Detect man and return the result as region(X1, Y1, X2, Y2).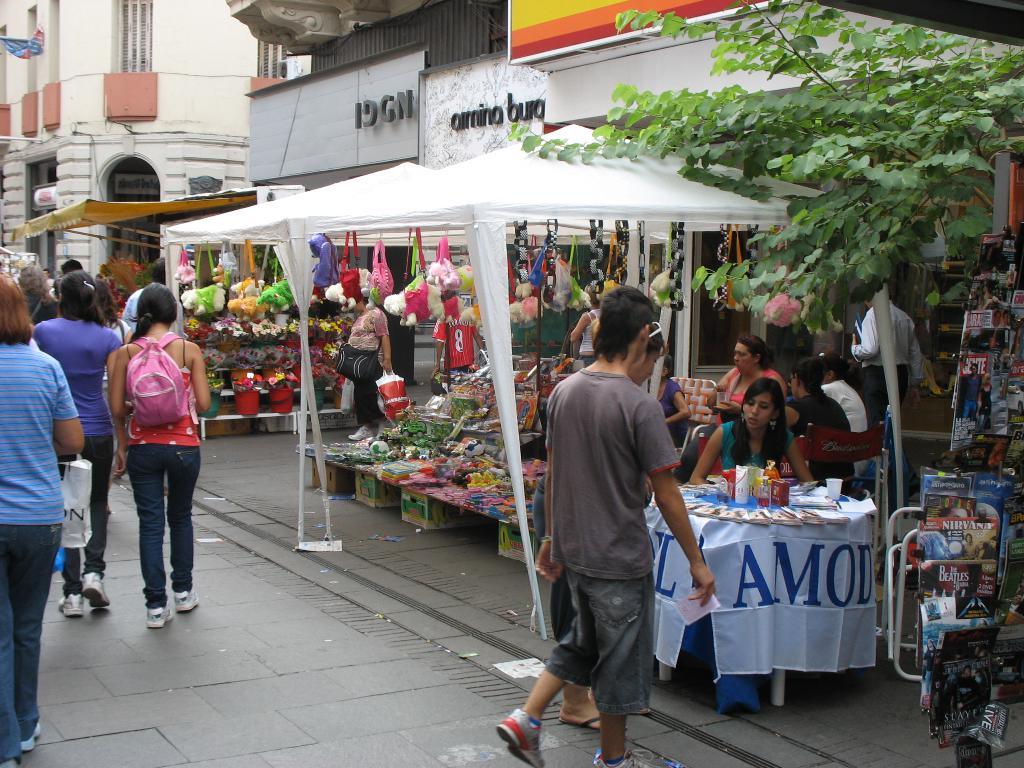
region(124, 257, 166, 334).
